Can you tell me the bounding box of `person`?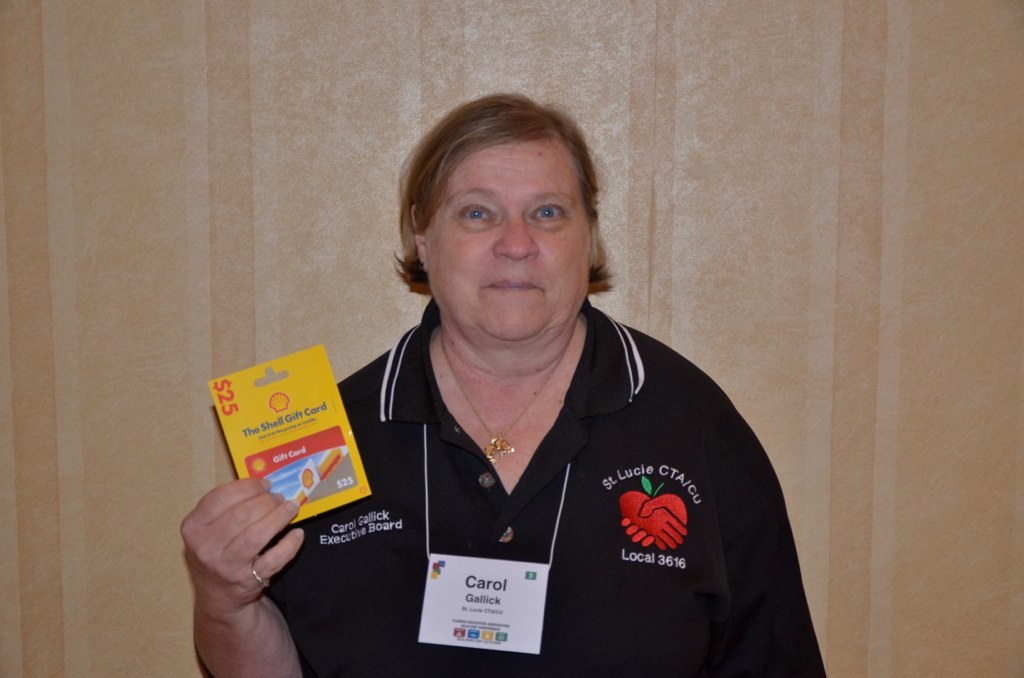
bbox(178, 88, 832, 677).
